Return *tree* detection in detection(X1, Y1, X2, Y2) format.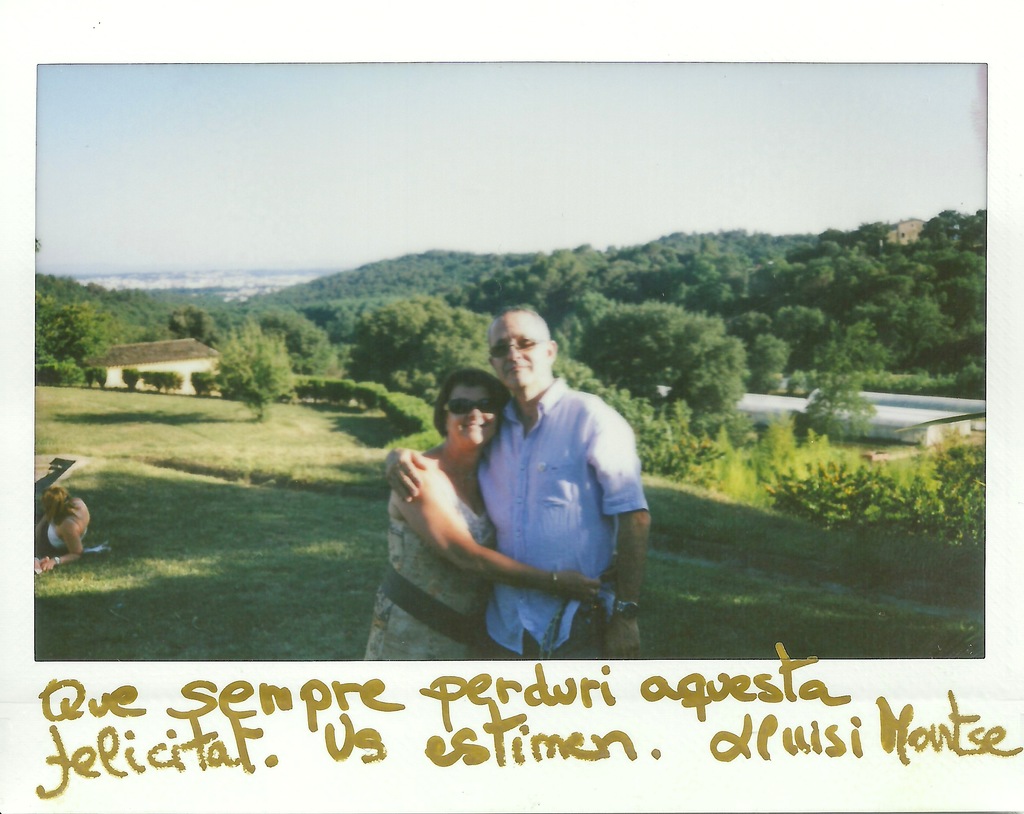
detection(772, 311, 822, 348).
